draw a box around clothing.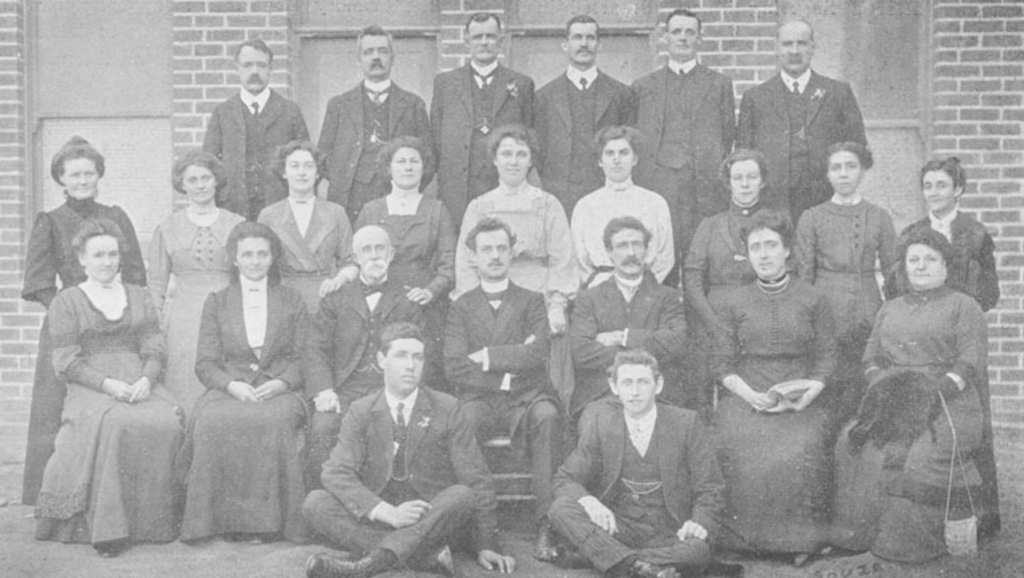
526, 71, 636, 219.
